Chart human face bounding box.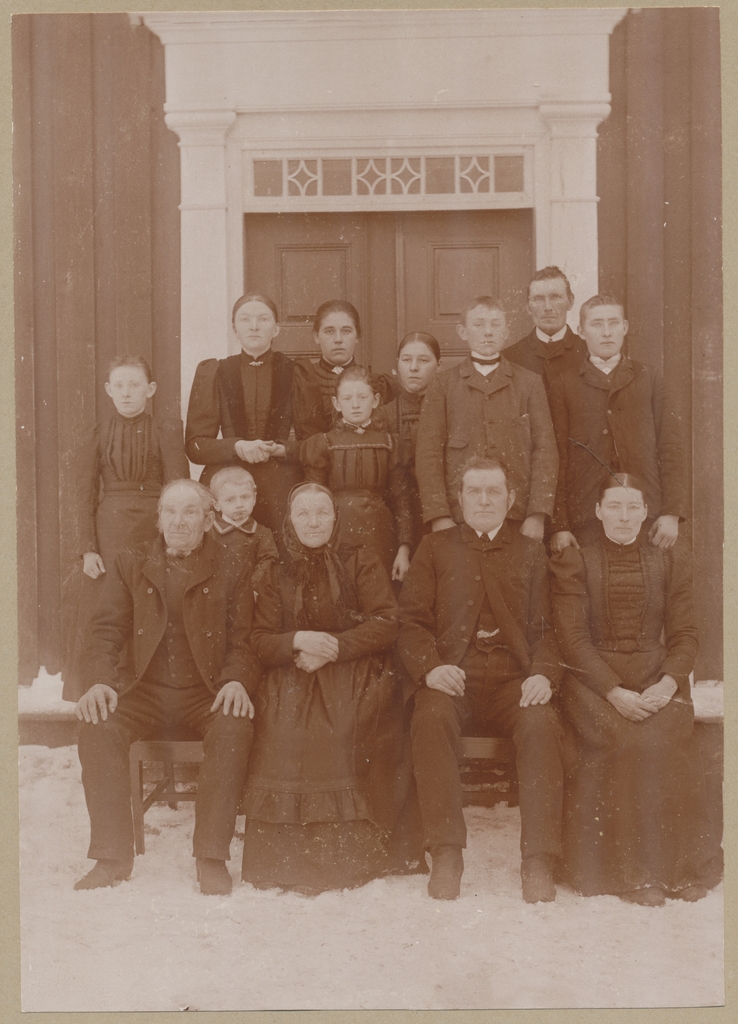
Charted: box=[529, 278, 568, 333].
